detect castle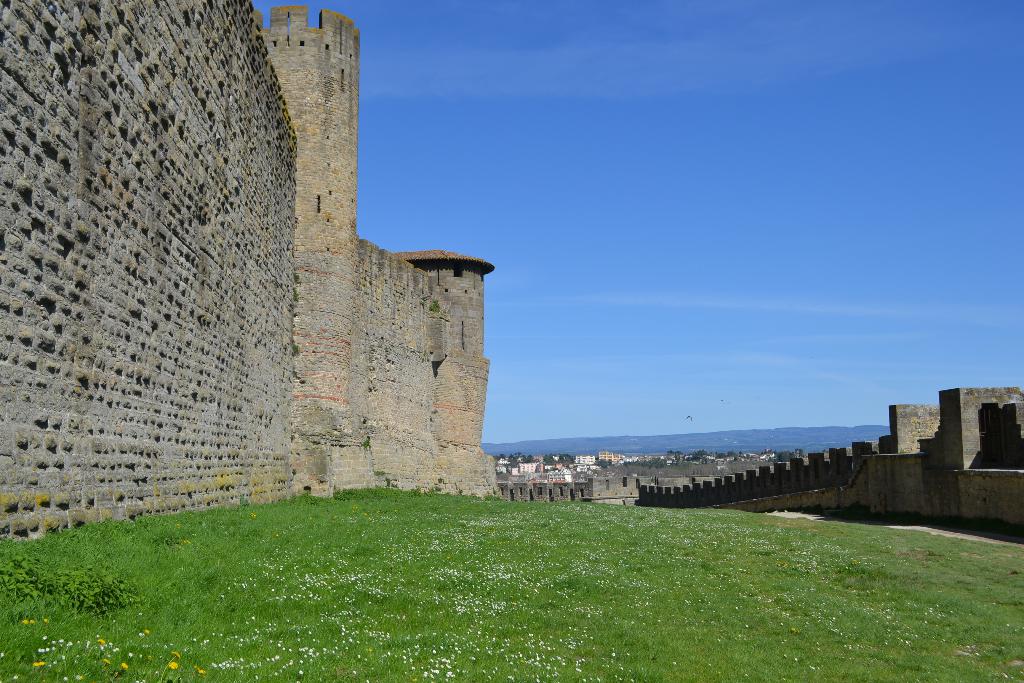
(0,0,490,532)
